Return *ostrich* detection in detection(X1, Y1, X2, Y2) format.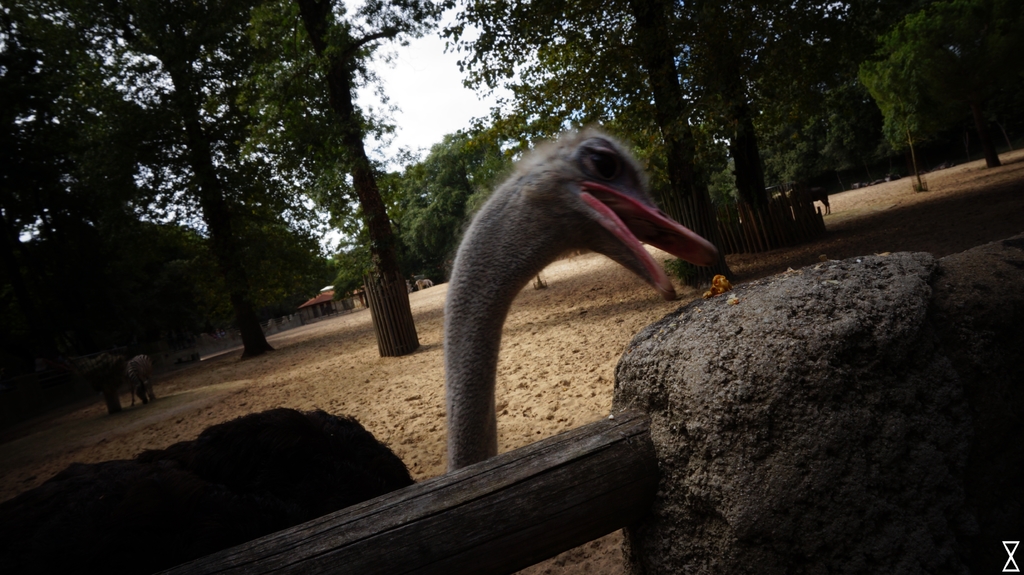
detection(6, 123, 730, 569).
